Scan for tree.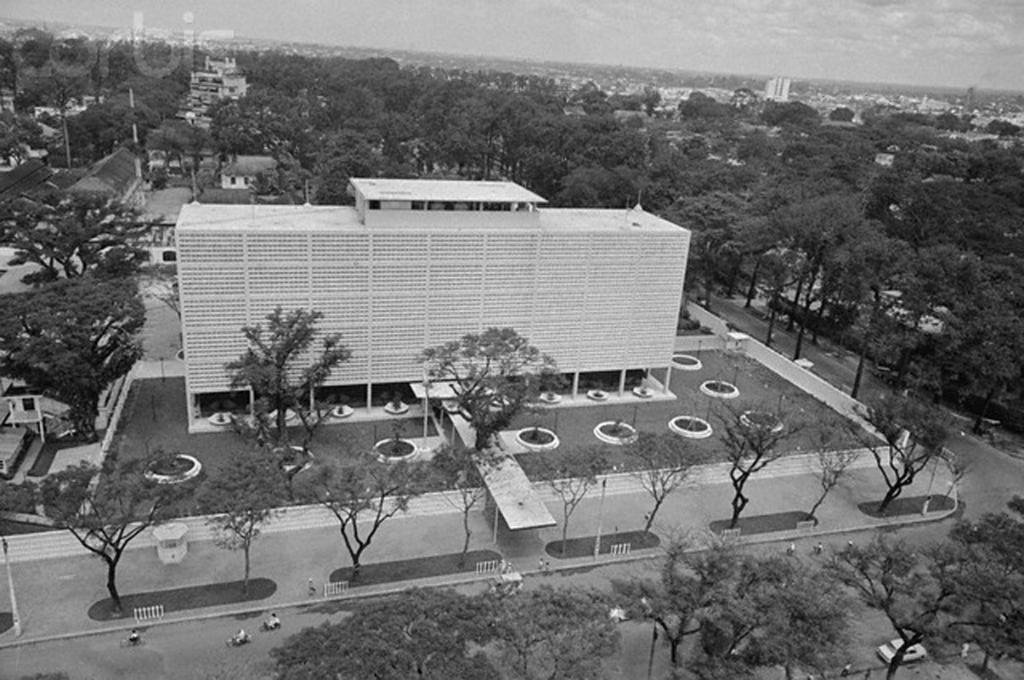
Scan result: BBox(133, 265, 182, 314).
